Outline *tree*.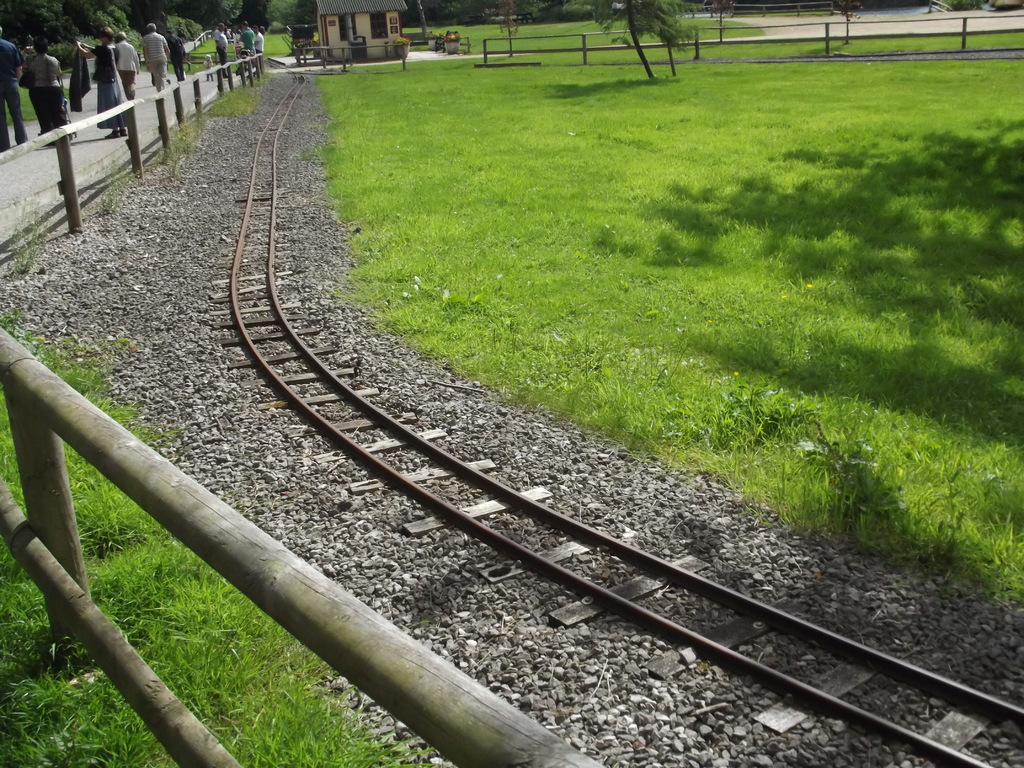
Outline: BBox(593, 0, 700, 85).
